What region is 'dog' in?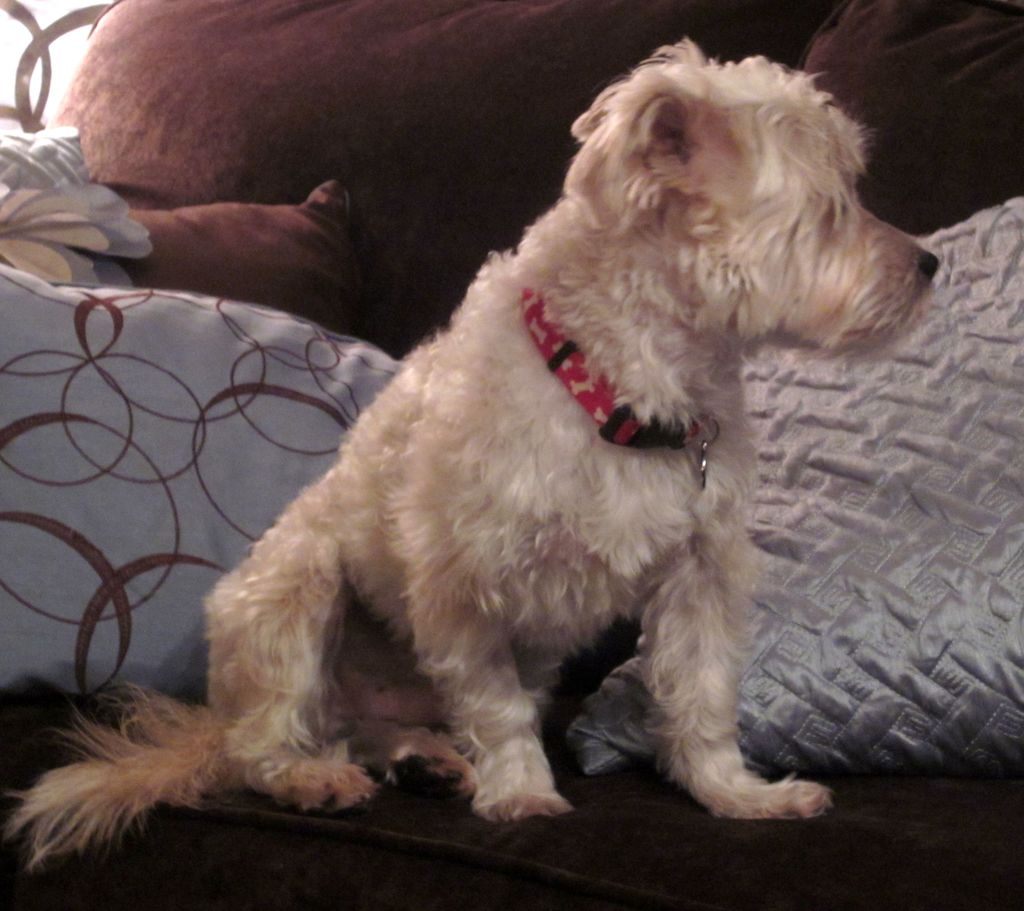
crop(3, 38, 940, 880).
